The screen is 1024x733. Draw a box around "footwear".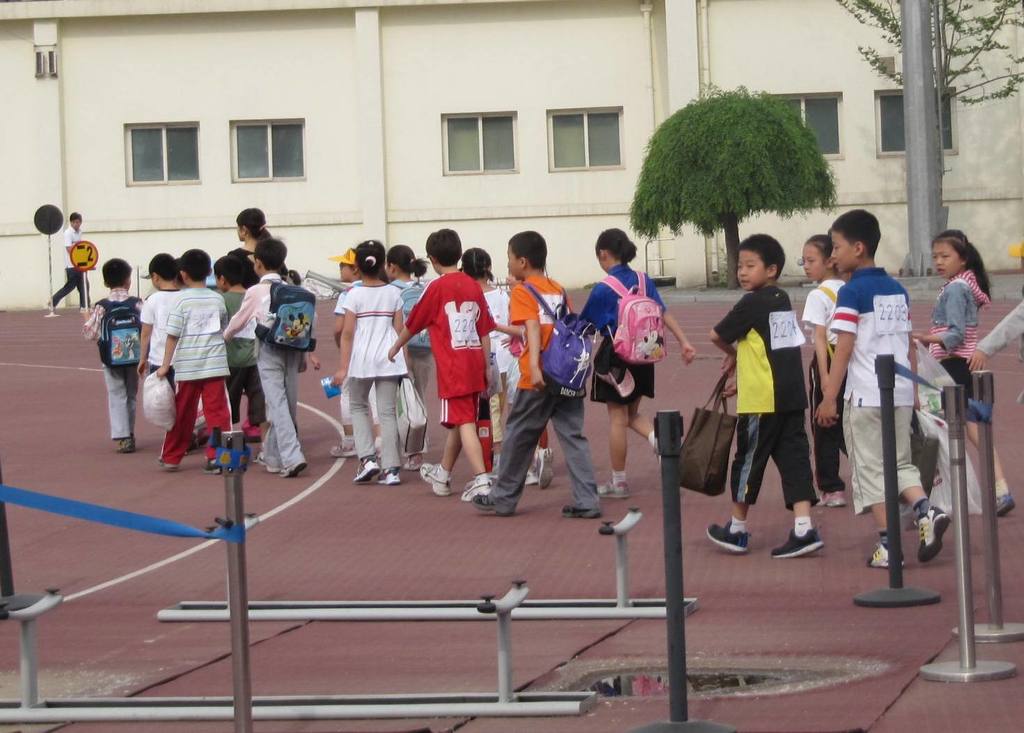
box=[876, 537, 899, 574].
